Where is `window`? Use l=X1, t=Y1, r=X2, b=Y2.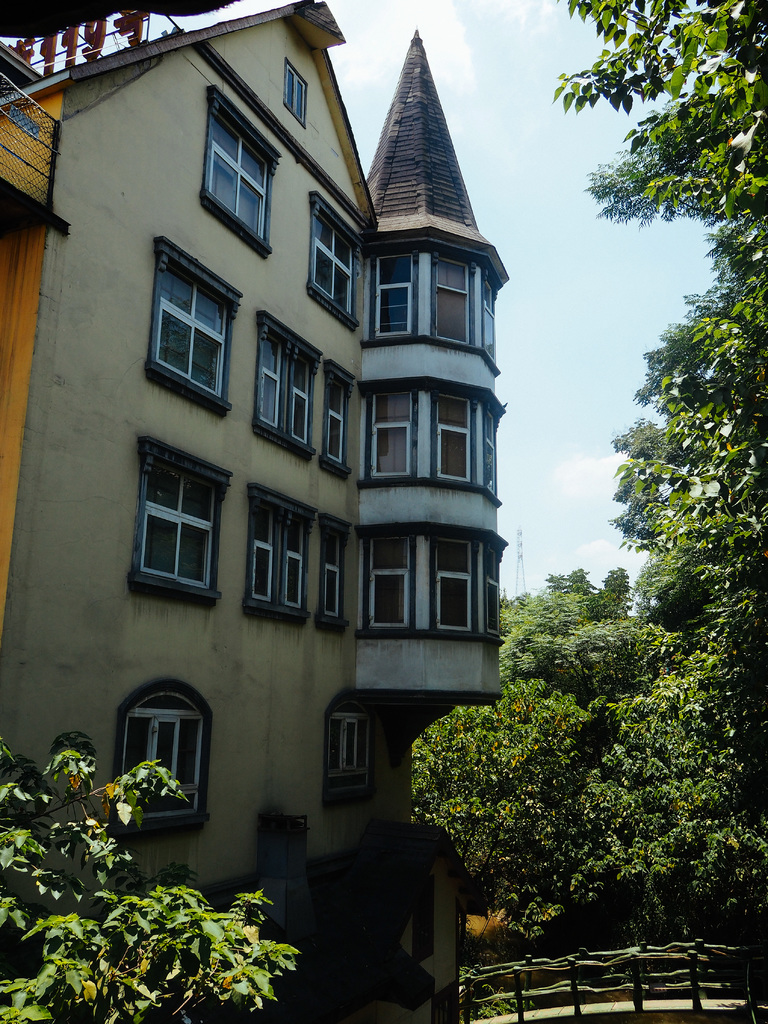
l=314, t=516, r=351, b=627.
